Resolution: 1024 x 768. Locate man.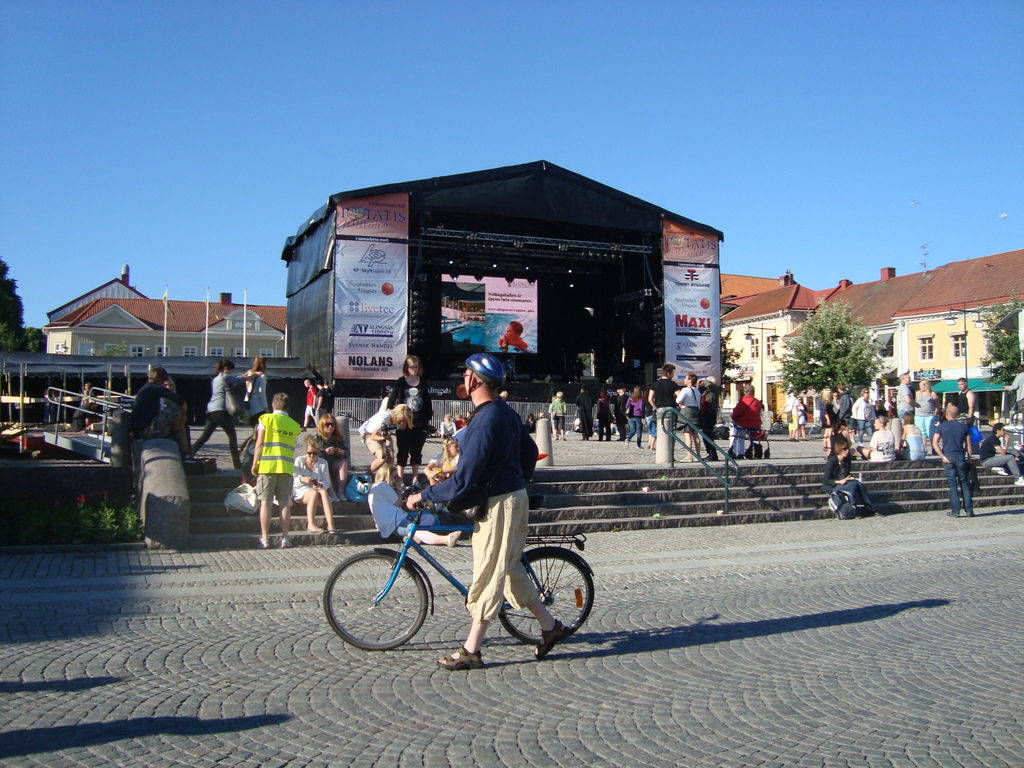
pyautogui.locateOnScreen(836, 383, 852, 442).
